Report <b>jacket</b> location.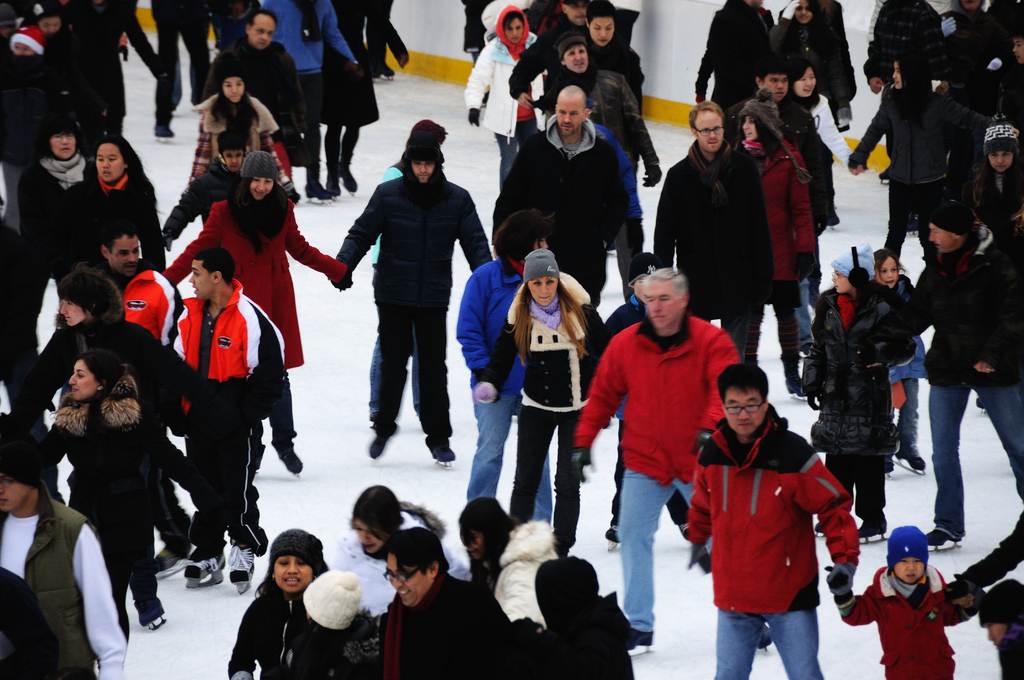
Report: 575:320:745:482.
